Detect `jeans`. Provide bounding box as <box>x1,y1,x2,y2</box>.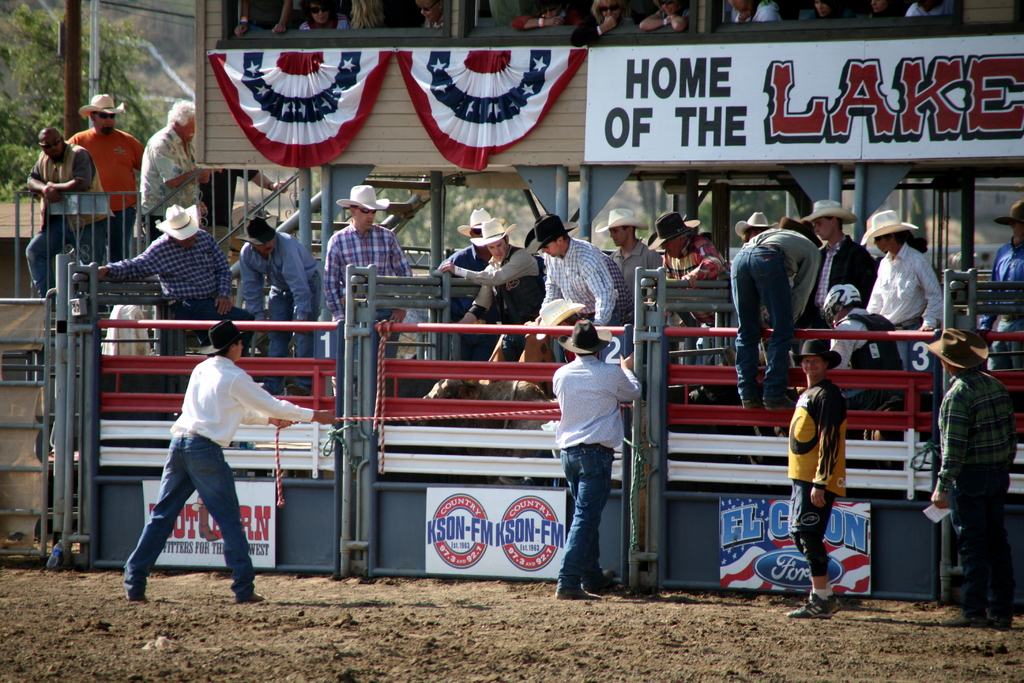
<box>569,448,626,610</box>.
